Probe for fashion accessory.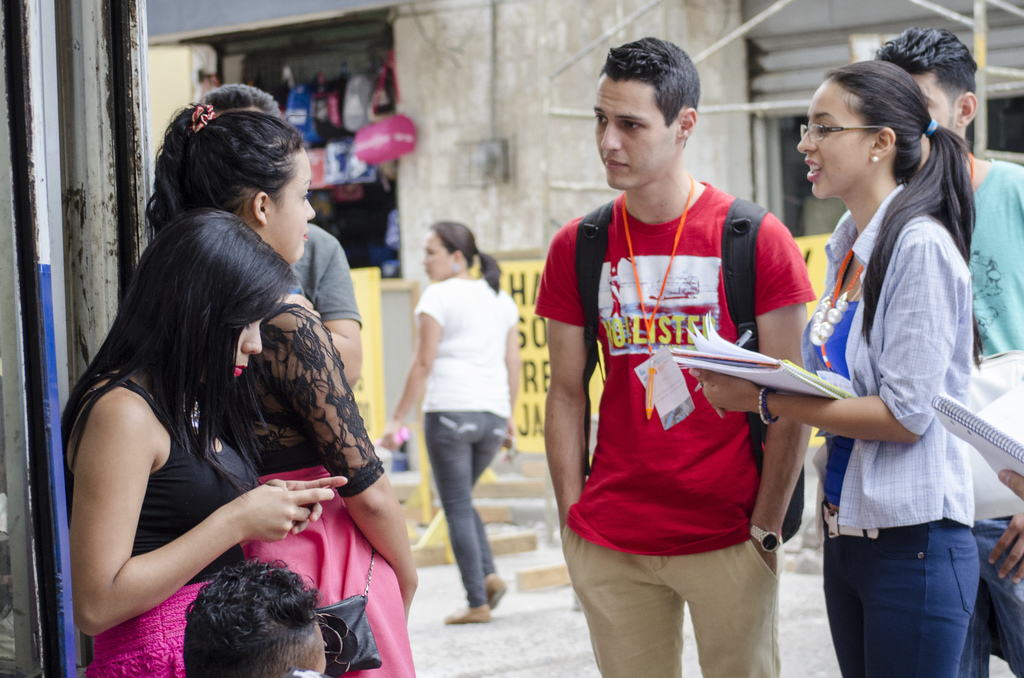
Probe result: {"left": 751, "top": 531, "right": 780, "bottom": 553}.
